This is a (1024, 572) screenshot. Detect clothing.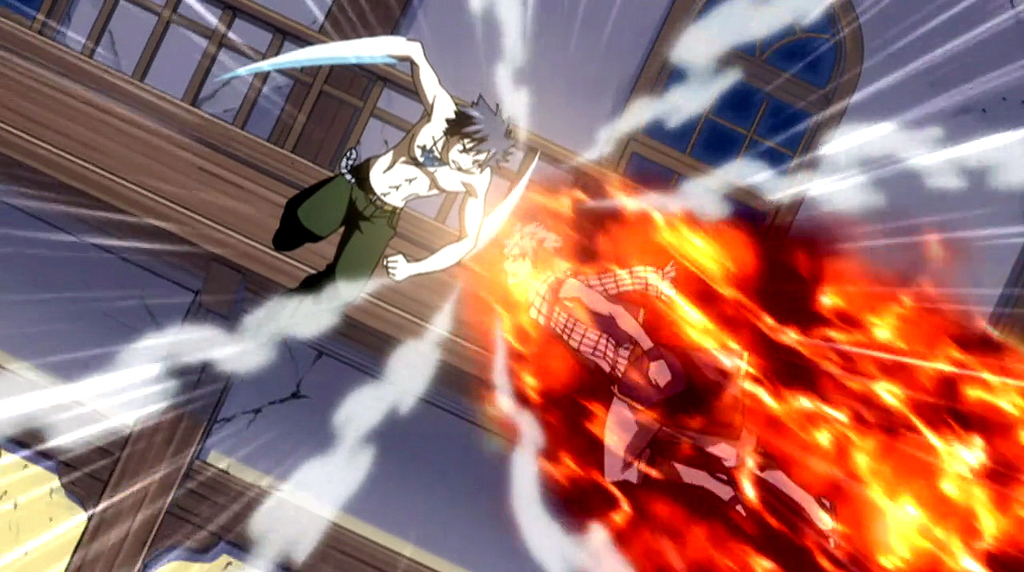
bbox=[276, 150, 400, 309].
